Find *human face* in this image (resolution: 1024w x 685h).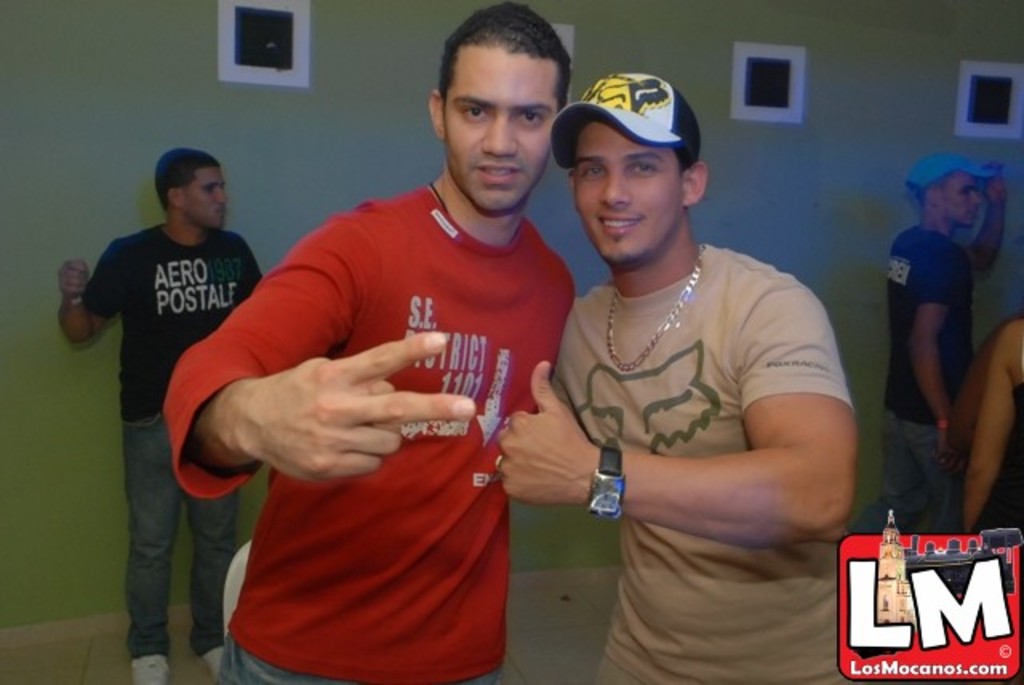
<bbox>181, 165, 229, 229</bbox>.
